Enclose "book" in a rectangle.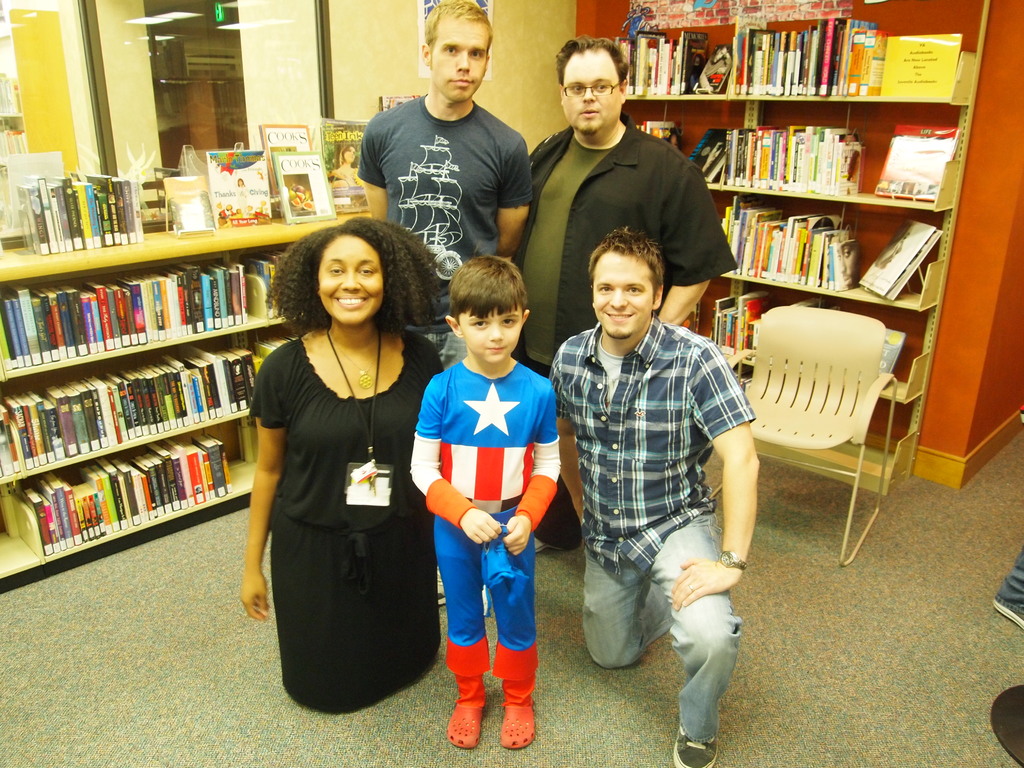
{"left": 251, "top": 246, "right": 285, "bottom": 325}.
